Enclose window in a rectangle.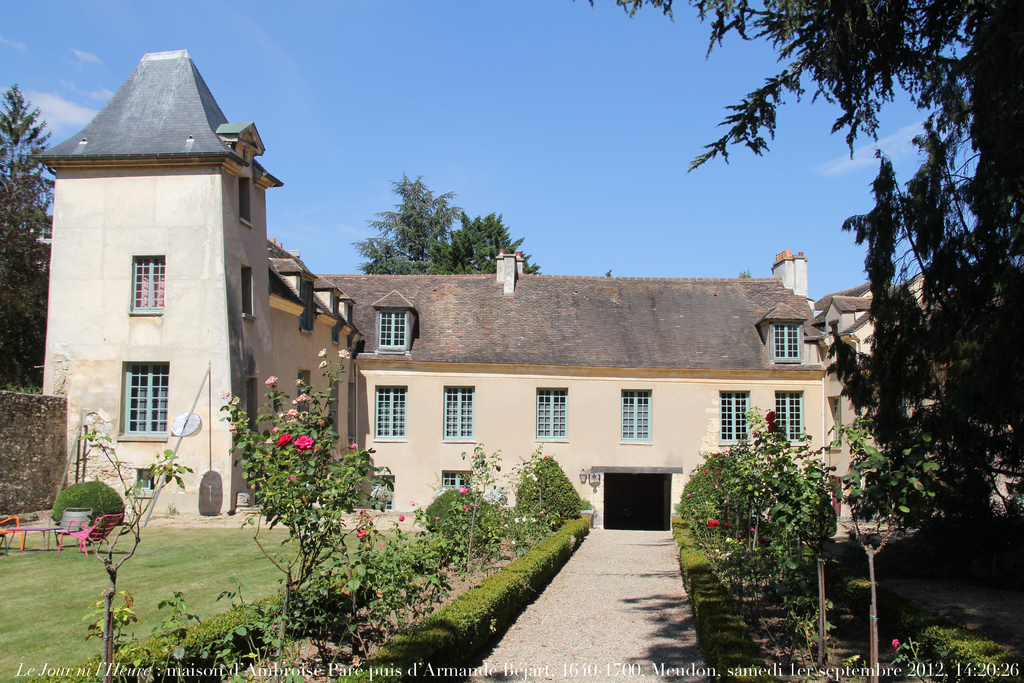
box=[621, 384, 652, 441].
